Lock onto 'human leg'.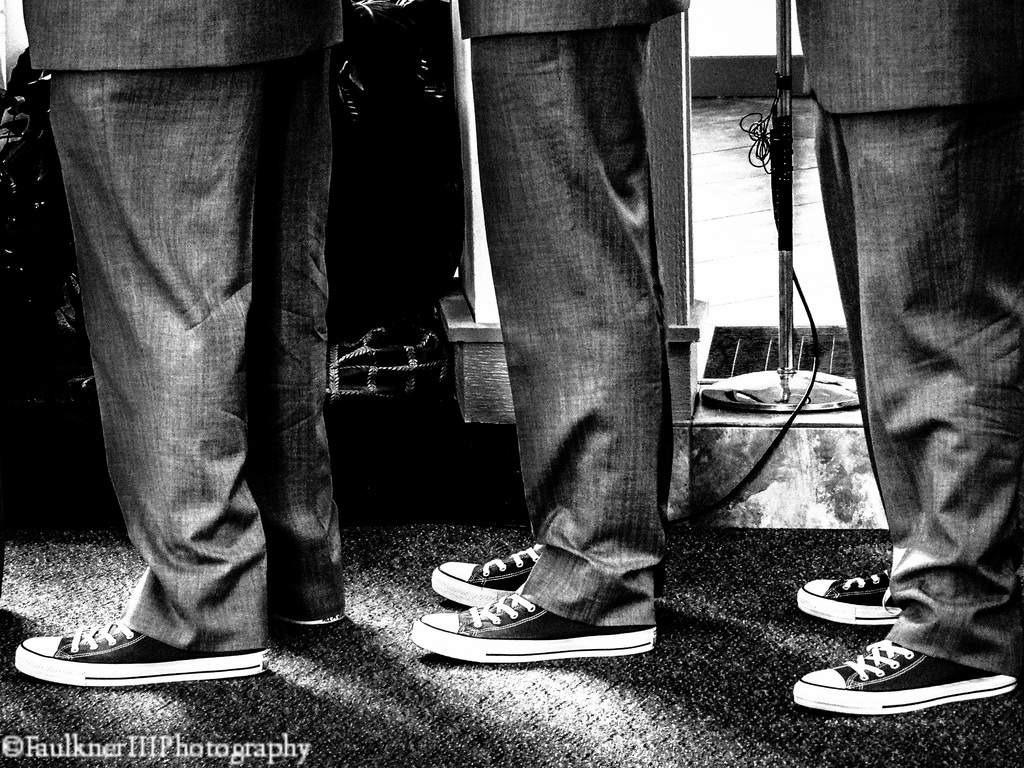
Locked: locate(18, 65, 268, 701).
